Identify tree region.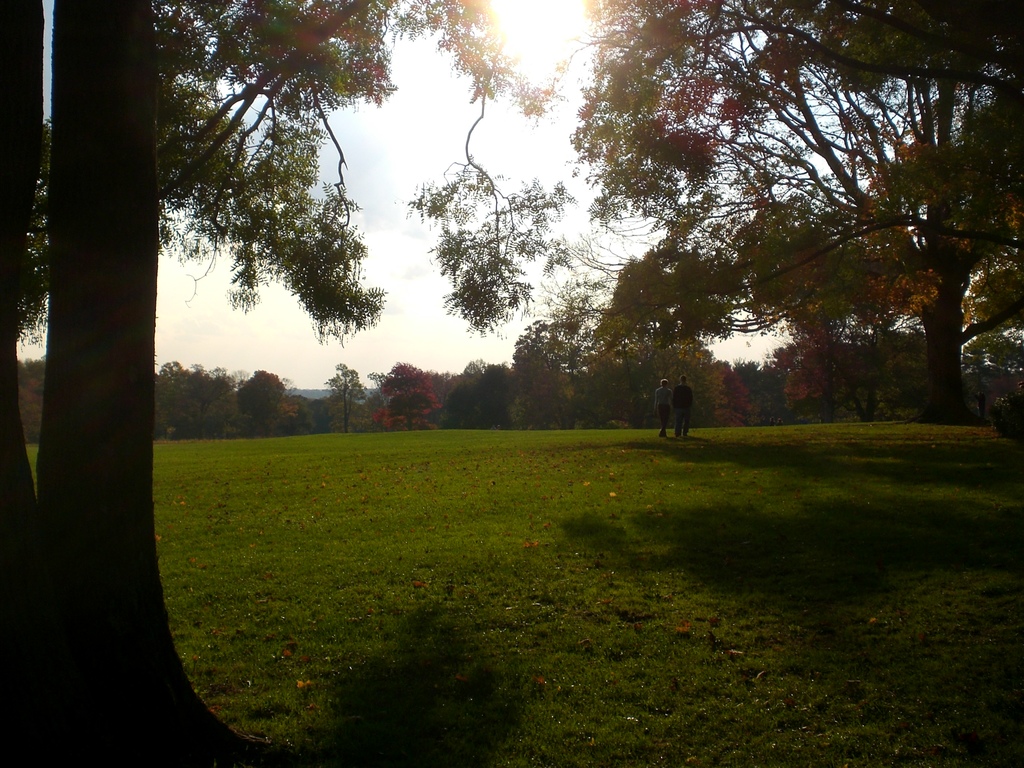
Region: bbox=(591, 337, 748, 429).
